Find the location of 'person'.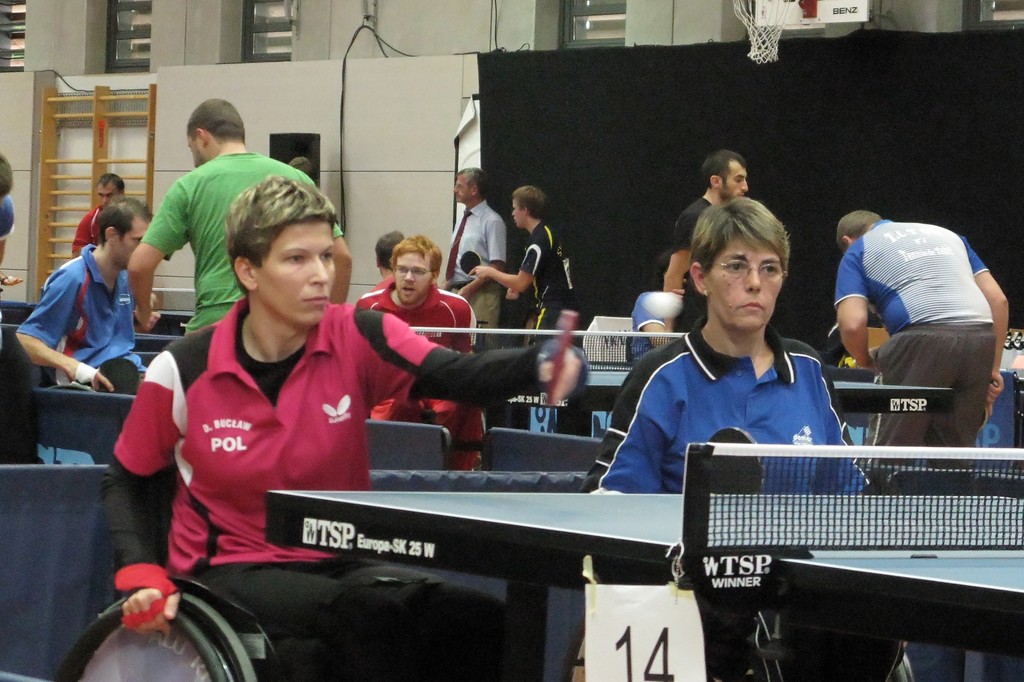
Location: pyautogui.locateOnScreen(586, 206, 869, 681).
